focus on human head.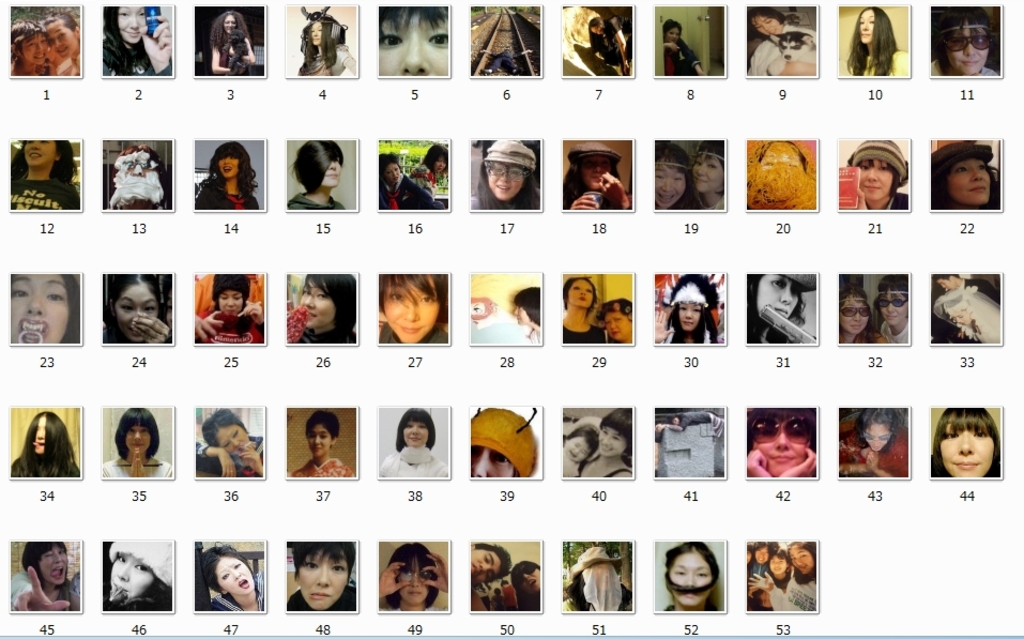
Focused at x1=9, y1=17, x2=48, y2=63.
